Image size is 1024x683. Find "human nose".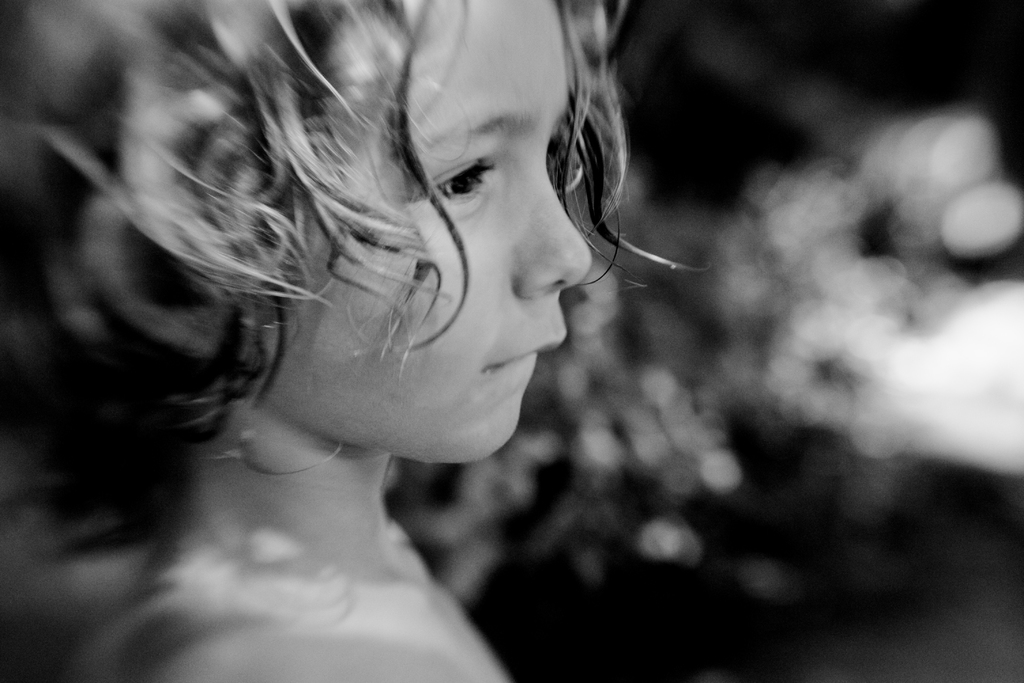
[514, 147, 593, 292].
